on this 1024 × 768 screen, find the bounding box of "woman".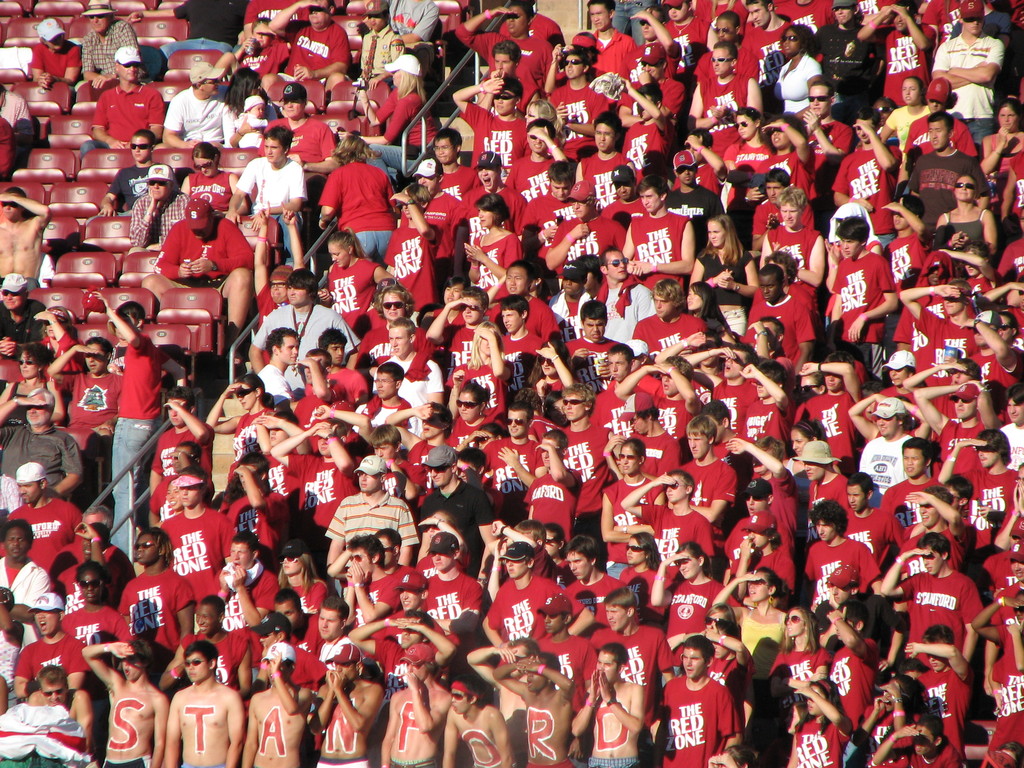
Bounding box: Rect(599, 435, 668, 579).
